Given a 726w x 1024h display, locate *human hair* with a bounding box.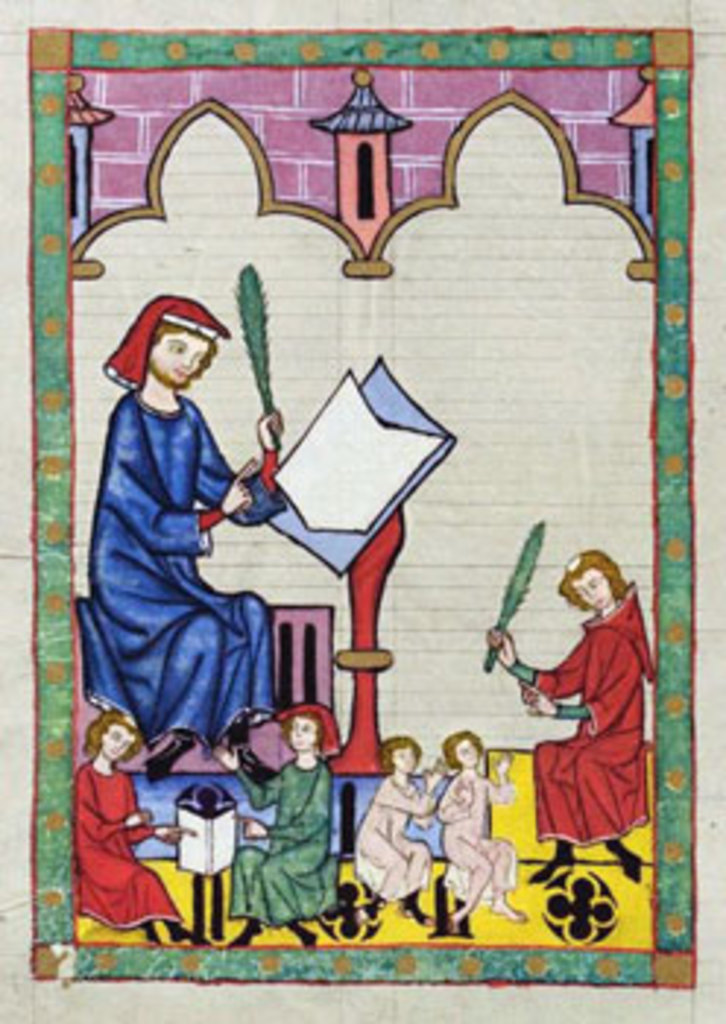
Located: (left=79, top=711, right=143, bottom=769).
